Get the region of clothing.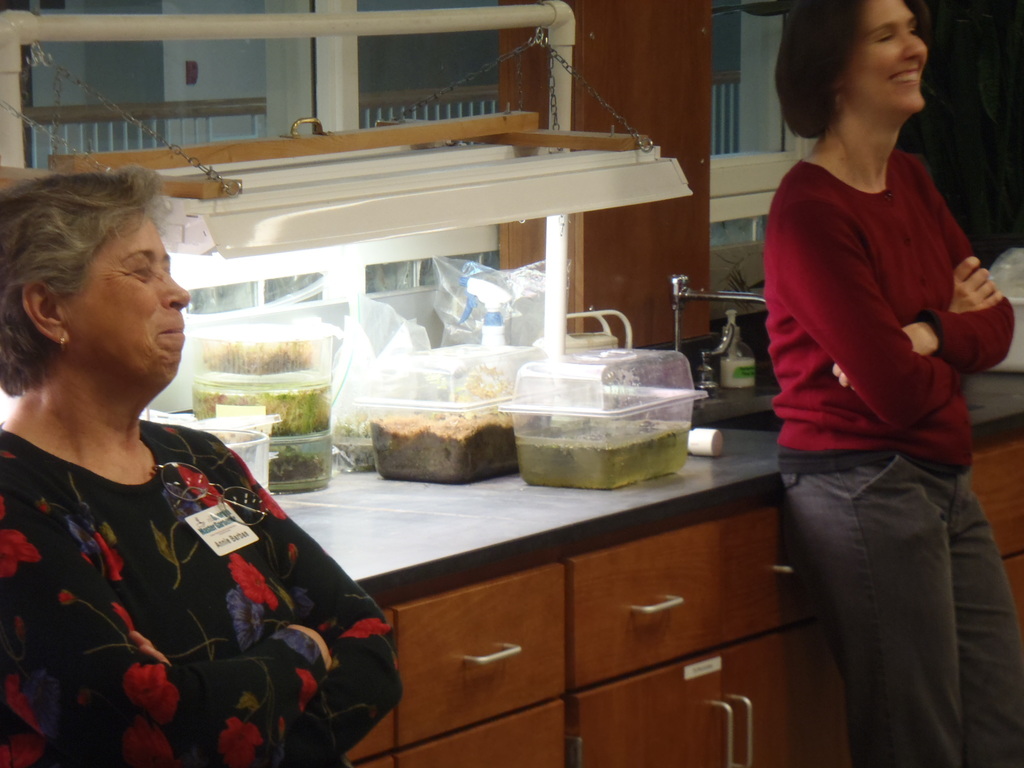
[0,394,397,767].
